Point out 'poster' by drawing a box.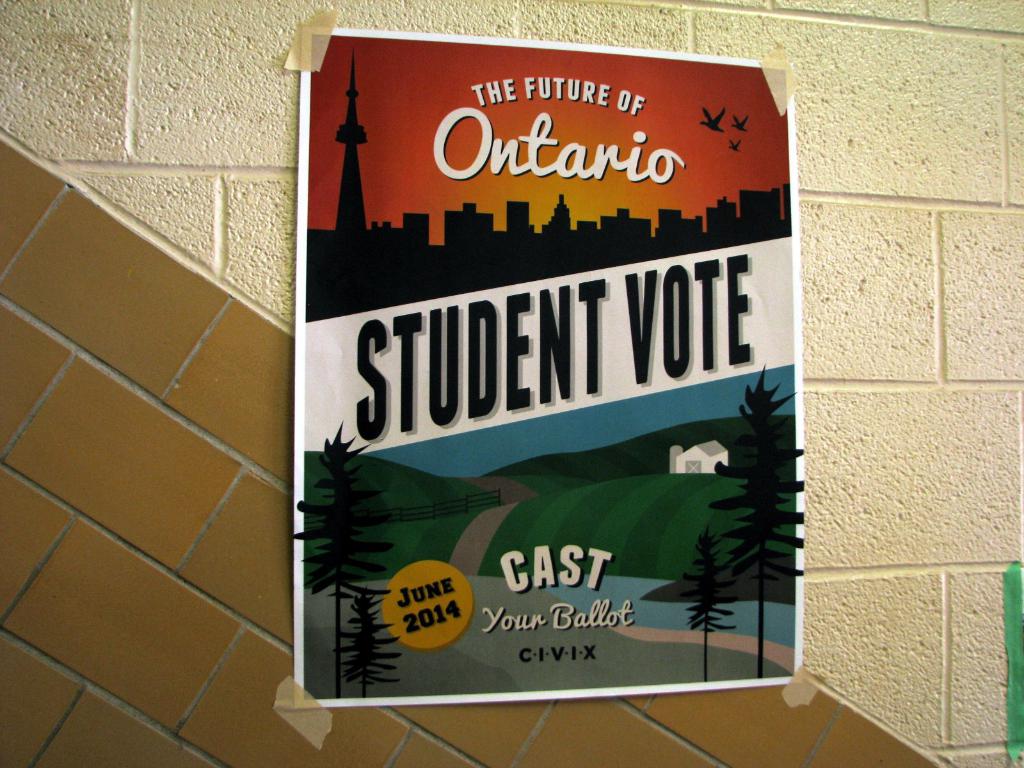
(298, 28, 801, 712).
